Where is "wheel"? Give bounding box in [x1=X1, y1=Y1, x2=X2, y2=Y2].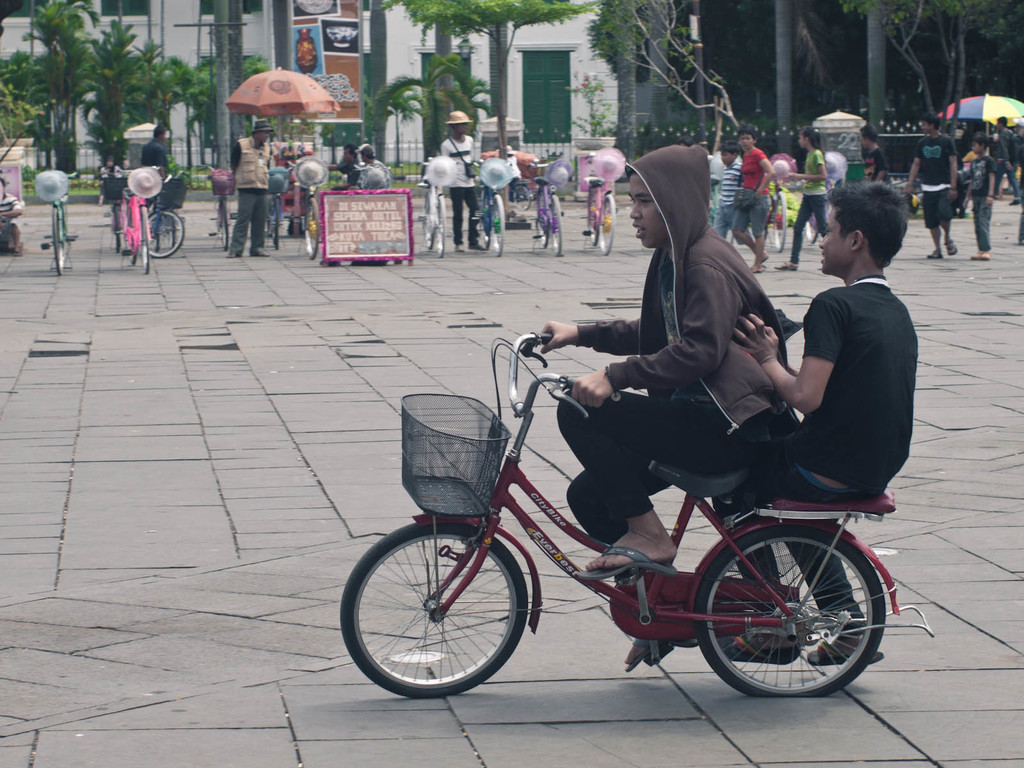
[x1=305, y1=198, x2=321, y2=261].
